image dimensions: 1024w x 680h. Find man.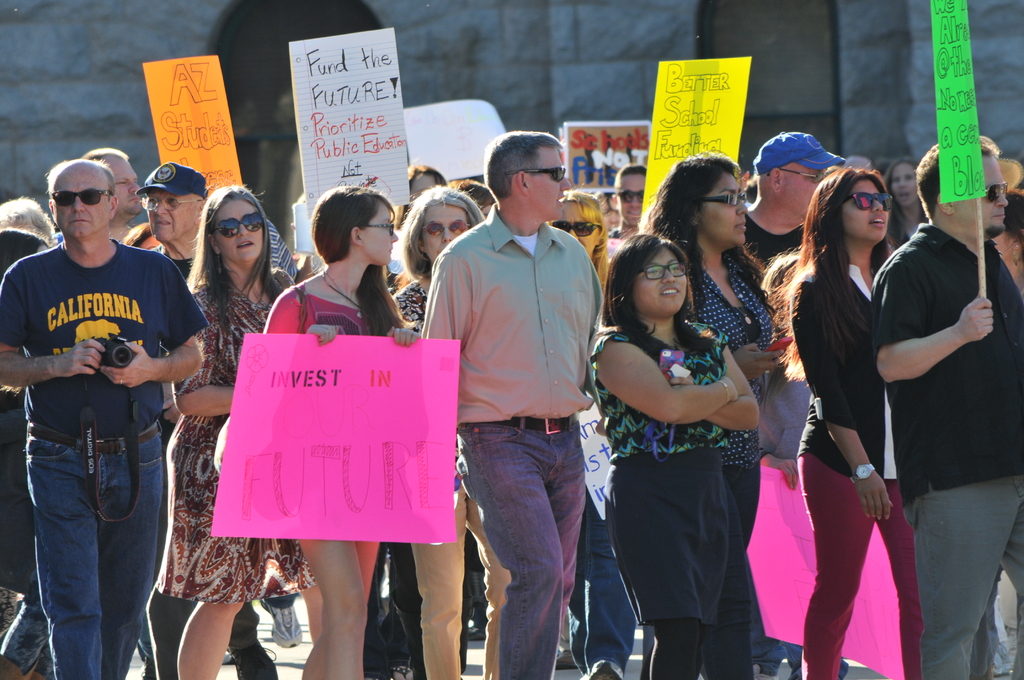
bbox=[129, 154, 219, 679].
